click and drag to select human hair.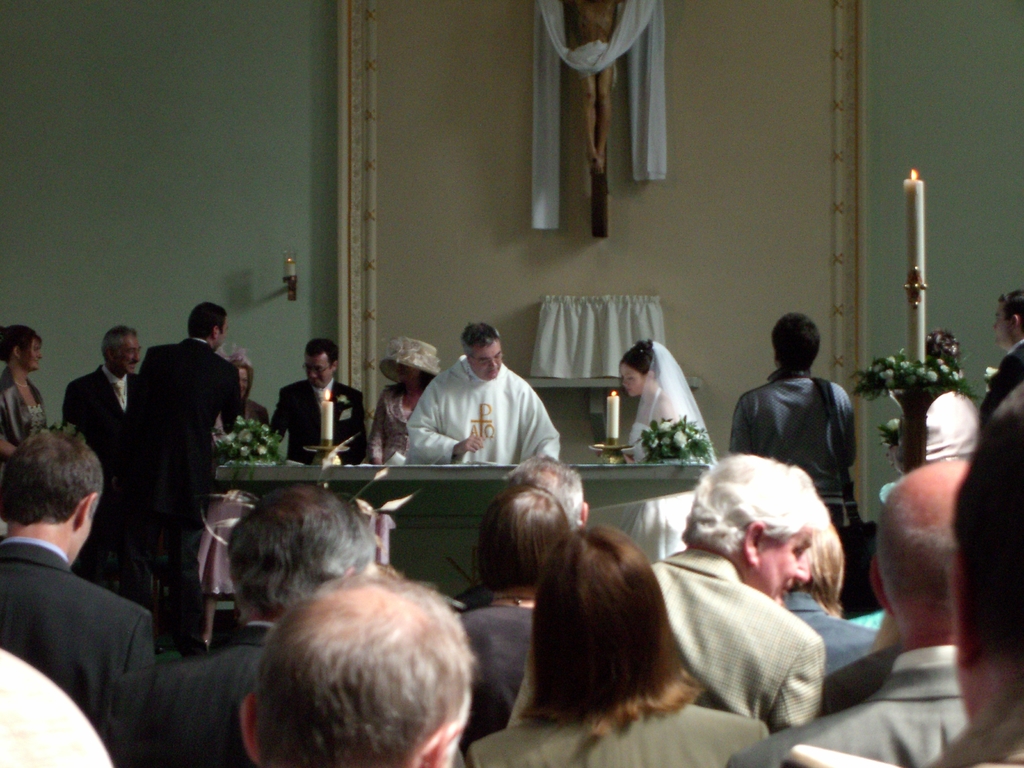
Selection: BBox(189, 302, 229, 339).
